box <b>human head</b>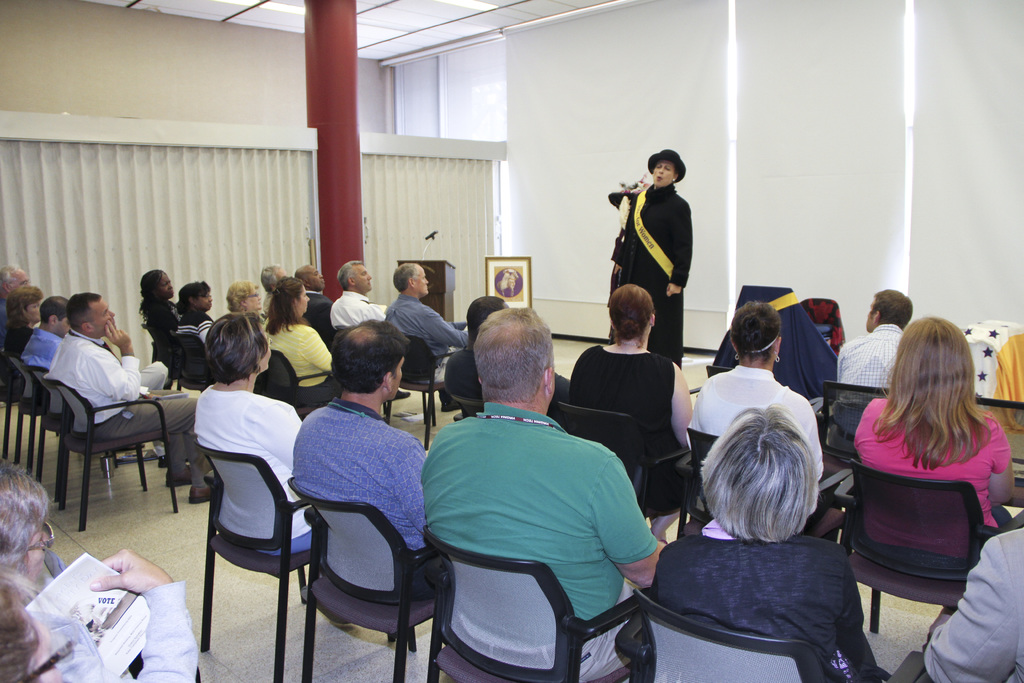
268, 278, 311, 315
